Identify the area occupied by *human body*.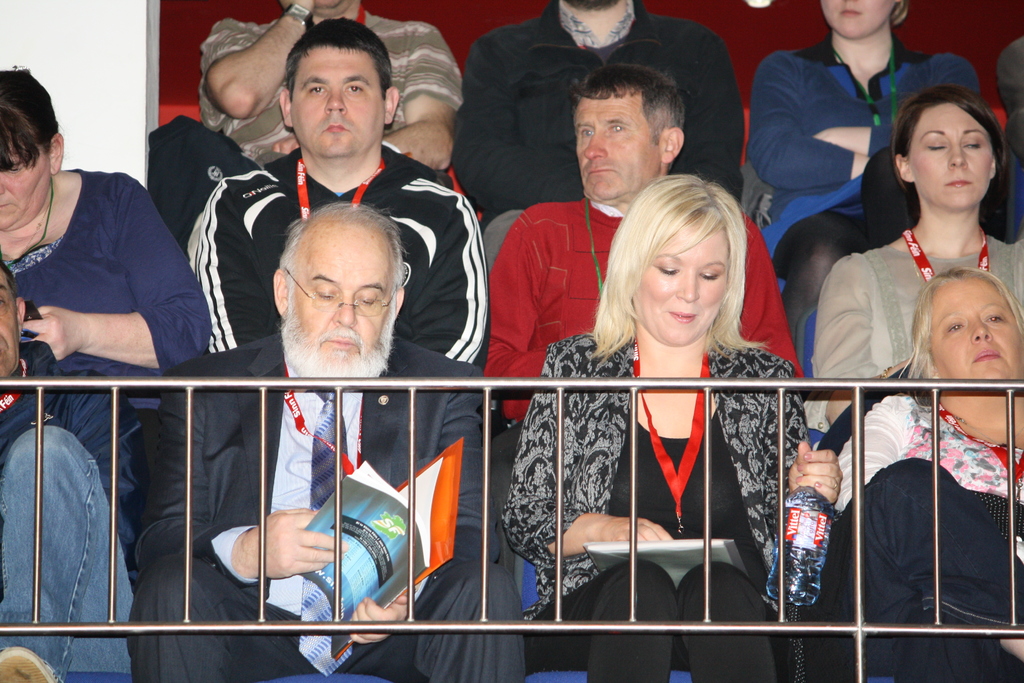
Area: (x1=481, y1=60, x2=801, y2=439).
